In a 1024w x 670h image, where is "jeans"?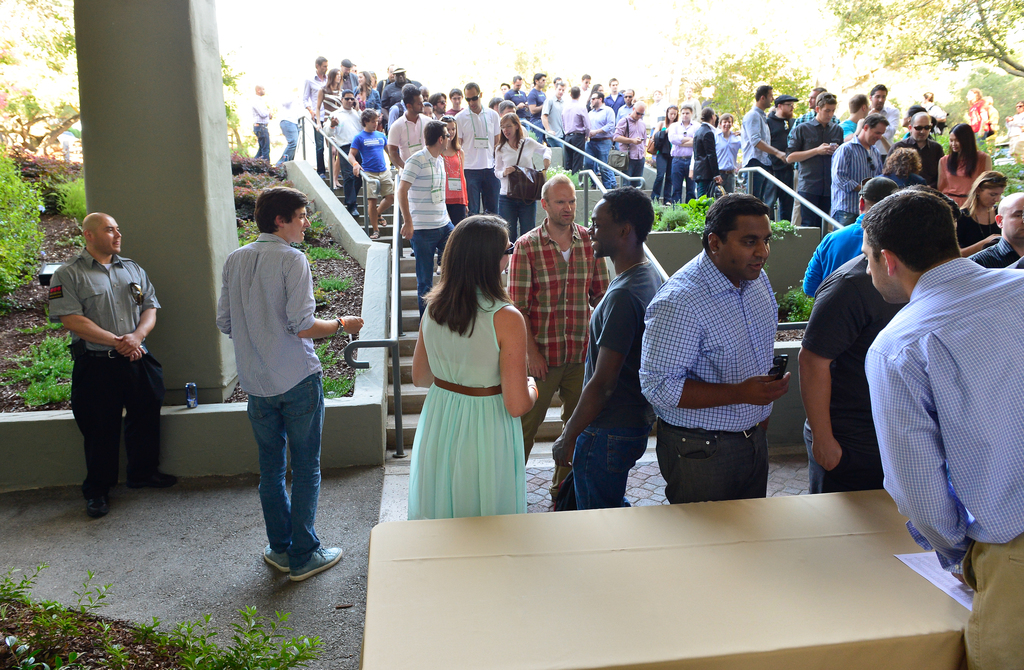
<box>412,221,454,313</box>.
